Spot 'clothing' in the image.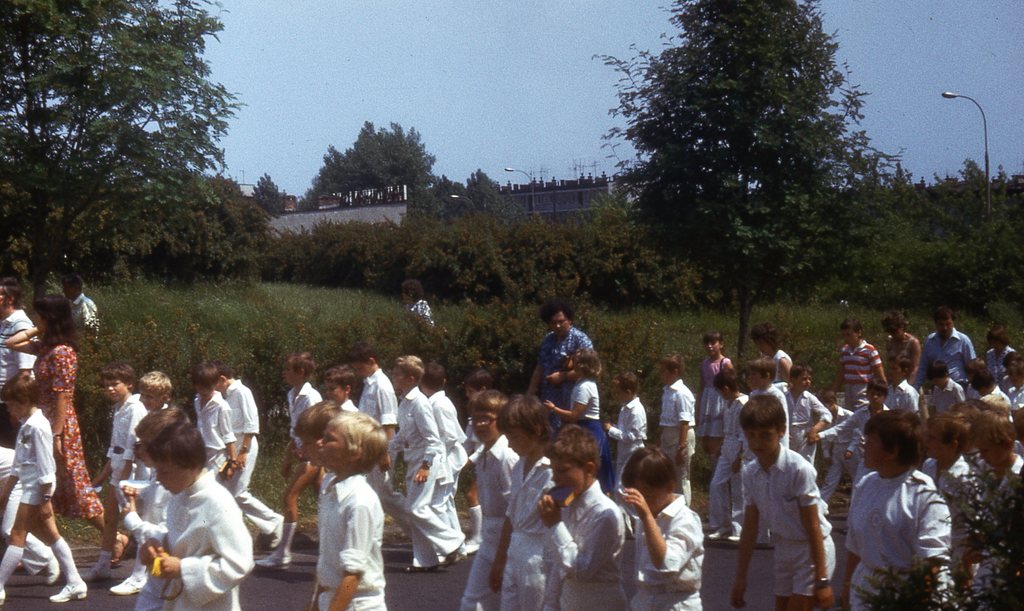
'clothing' found at detection(426, 392, 470, 530).
